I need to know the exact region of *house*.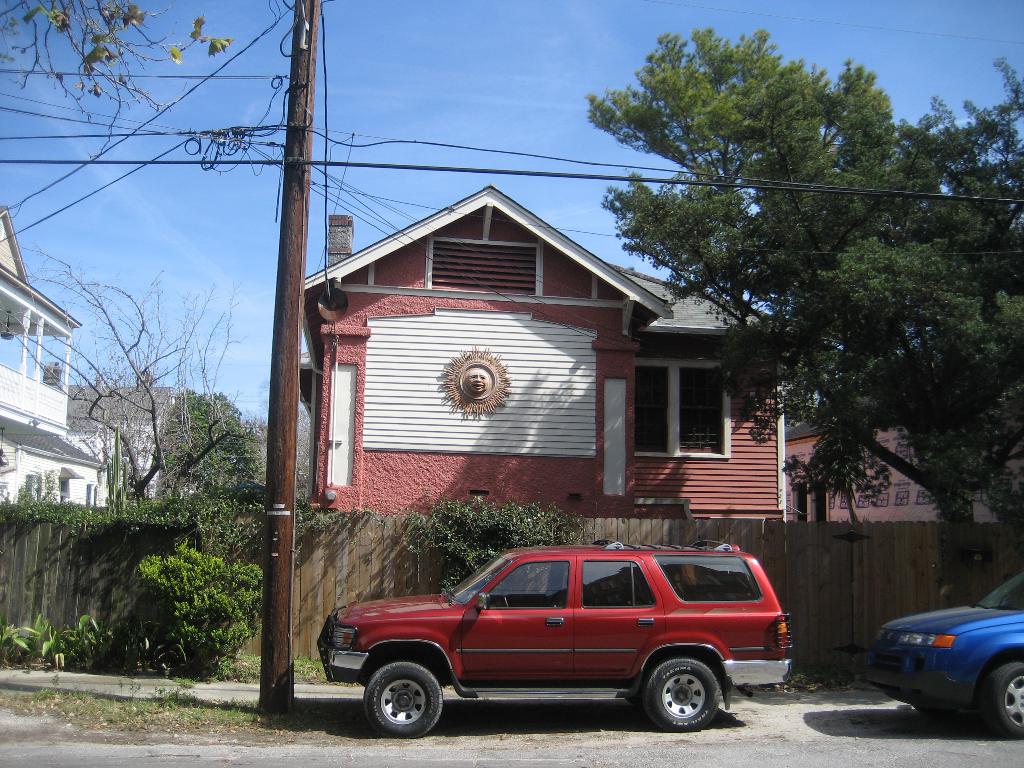
Region: pyautogui.locateOnScreen(777, 404, 995, 527).
